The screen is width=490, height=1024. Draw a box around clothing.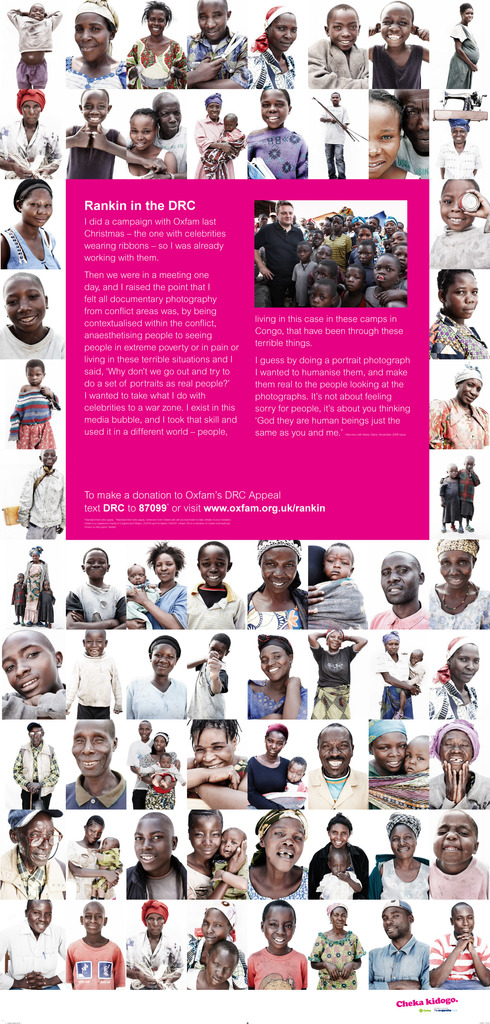
<bbox>149, 582, 197, 634</bbox>.
